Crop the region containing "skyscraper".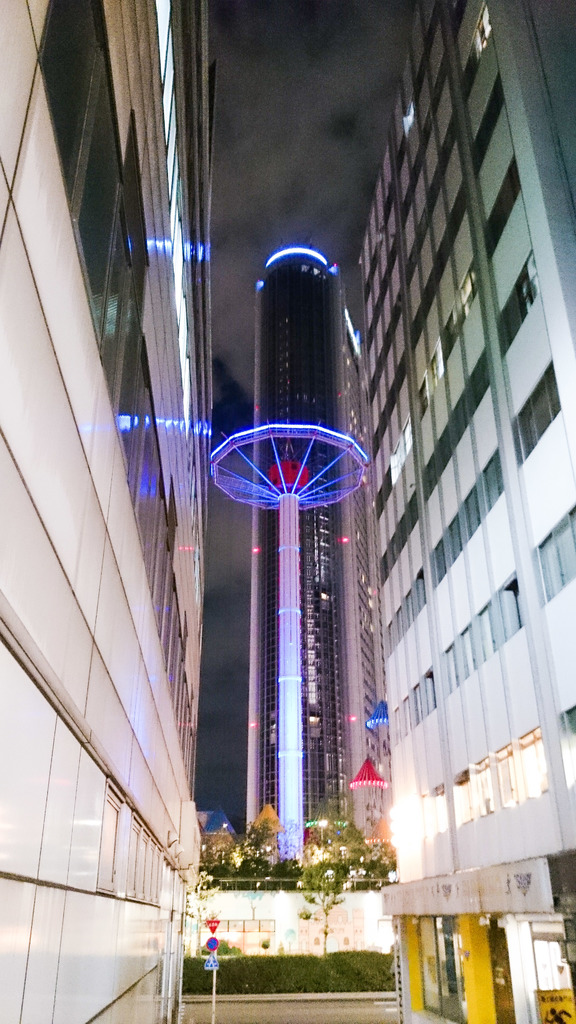
Crop region: 345/0/575/1023.
